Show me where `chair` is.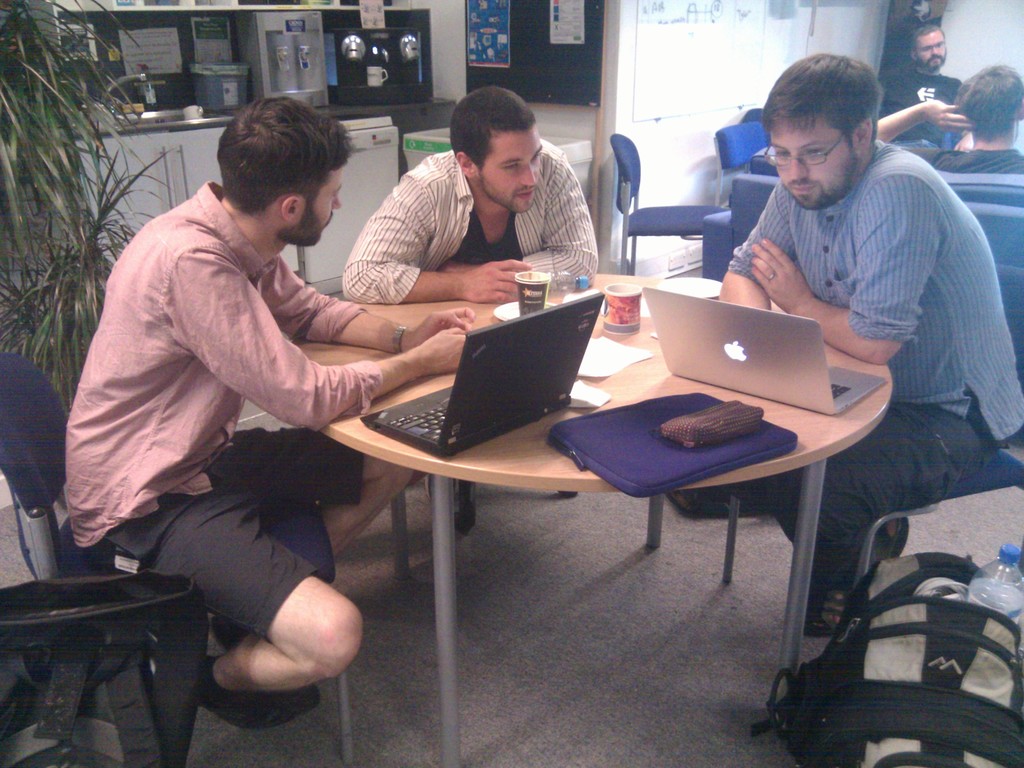
`chair` is at [608, 127, 733, 278].
